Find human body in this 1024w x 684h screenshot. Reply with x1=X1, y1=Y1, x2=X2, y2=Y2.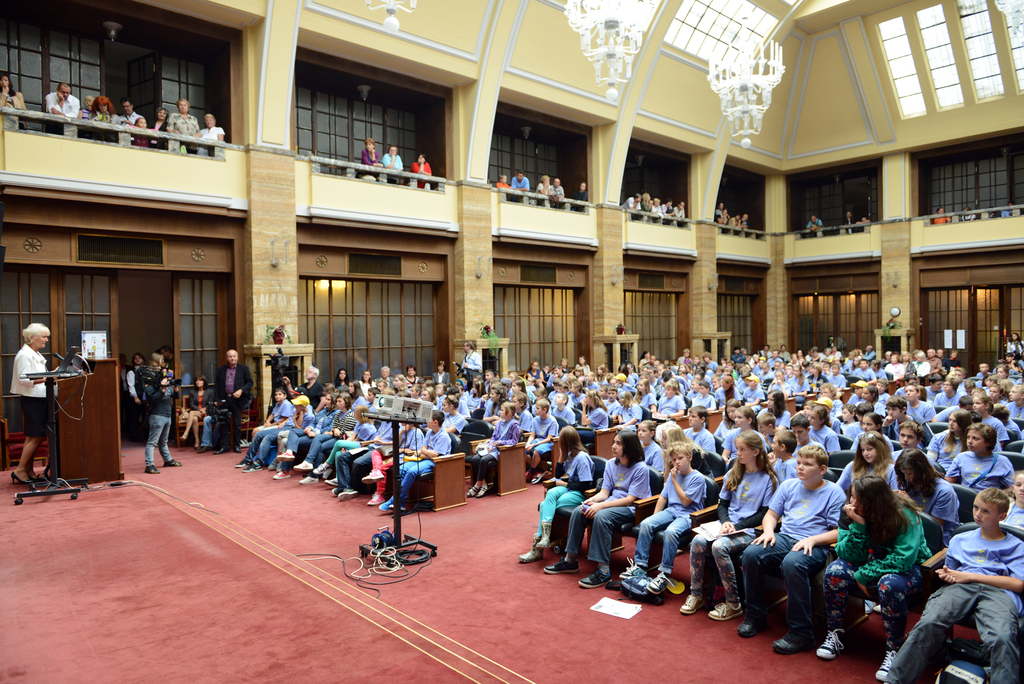
x1=842, y1=472, x2=936, y2=649.
